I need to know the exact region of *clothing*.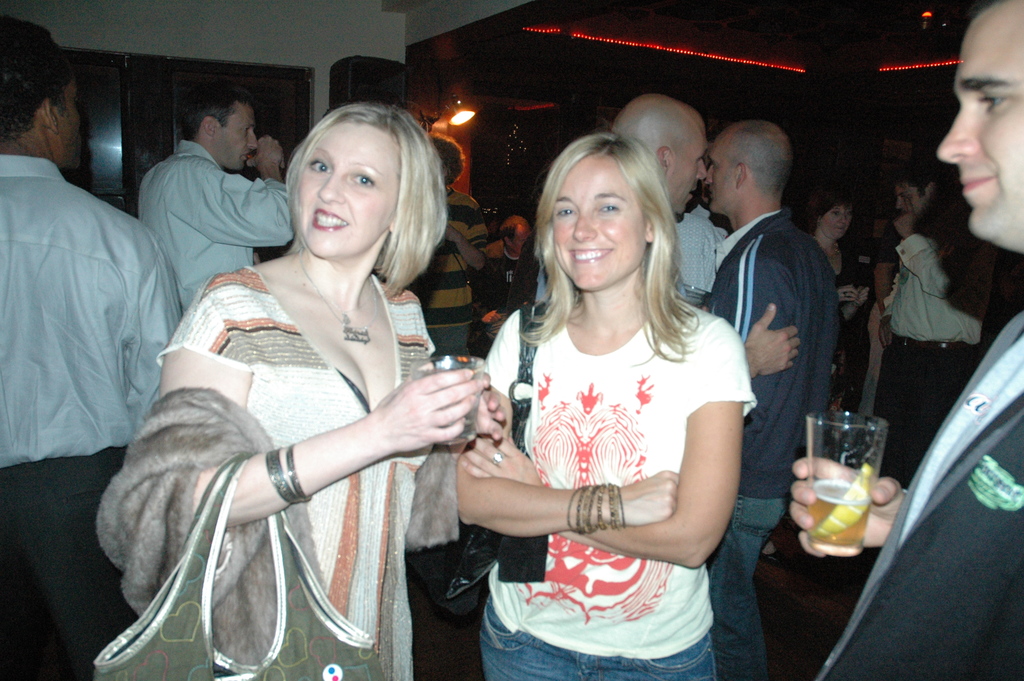
Region: 817:311:1023:680.
